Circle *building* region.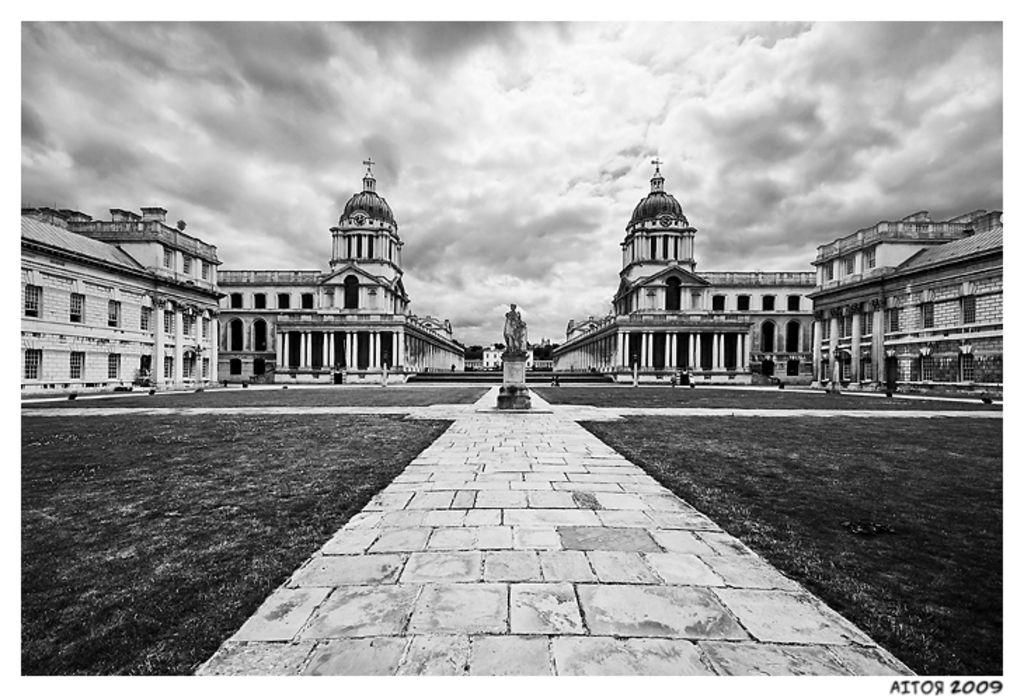
Region: <region>554, 157, 816, 386</region>.
